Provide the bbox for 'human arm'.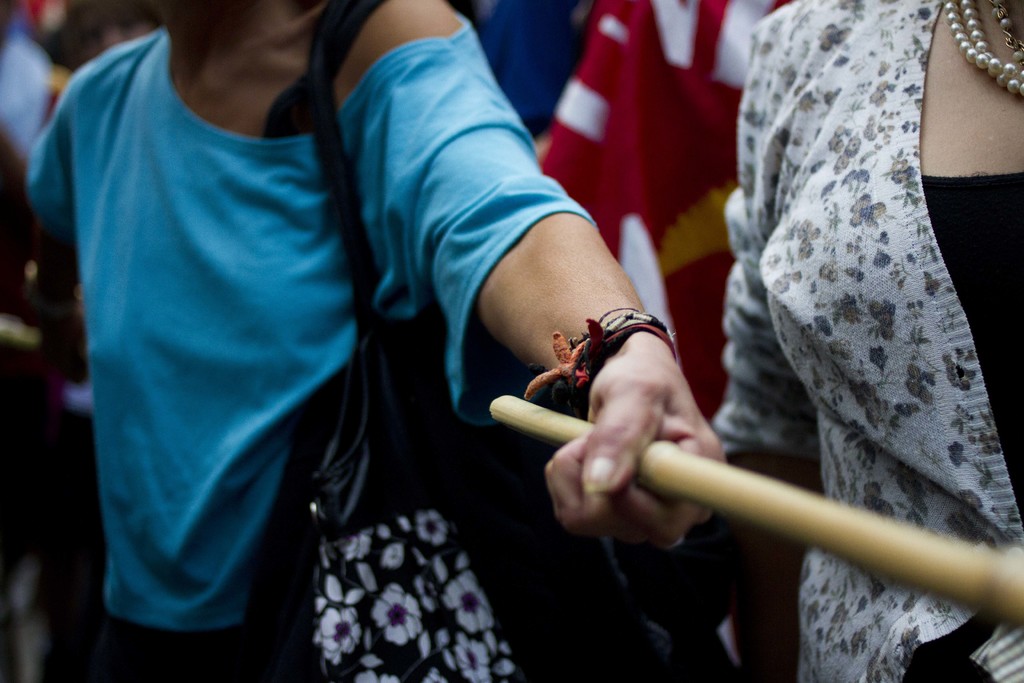
pyautogui.locateOnScreen(376, 0, 728, 544).
